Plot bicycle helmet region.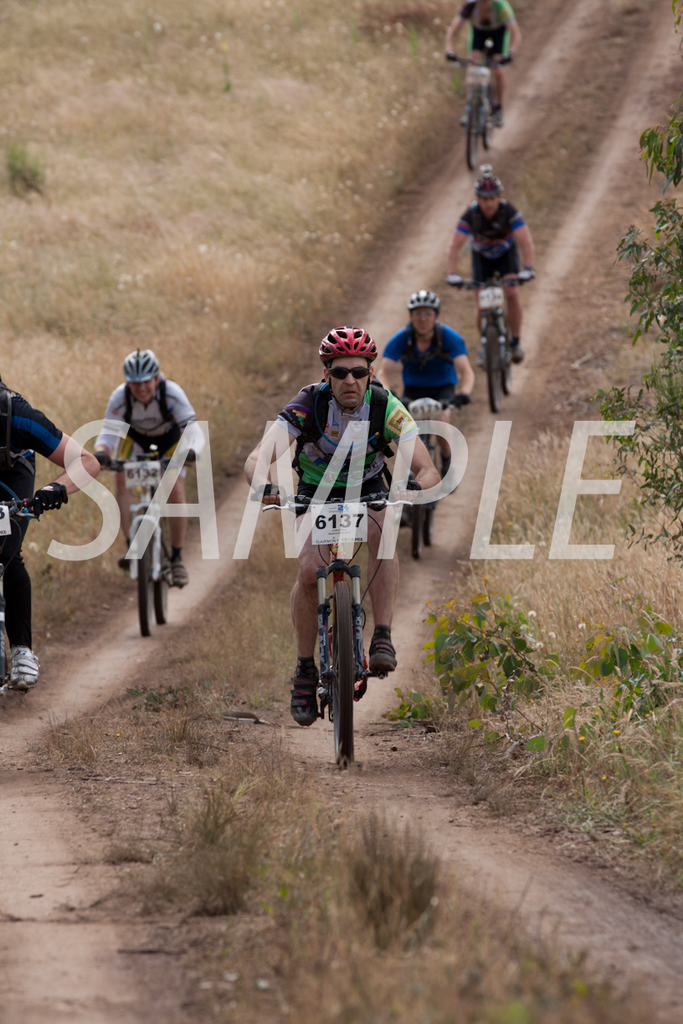
Plotted at bbox=(317, 315, 377, 362).
